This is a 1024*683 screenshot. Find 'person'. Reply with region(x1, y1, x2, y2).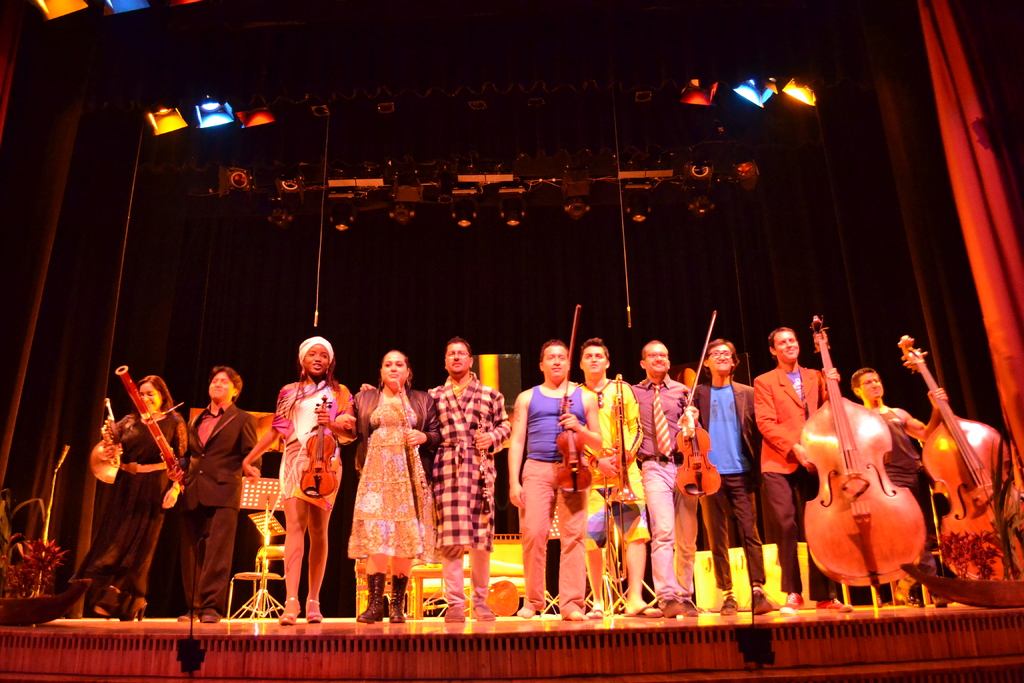
region(350, 349, 436, 622).
